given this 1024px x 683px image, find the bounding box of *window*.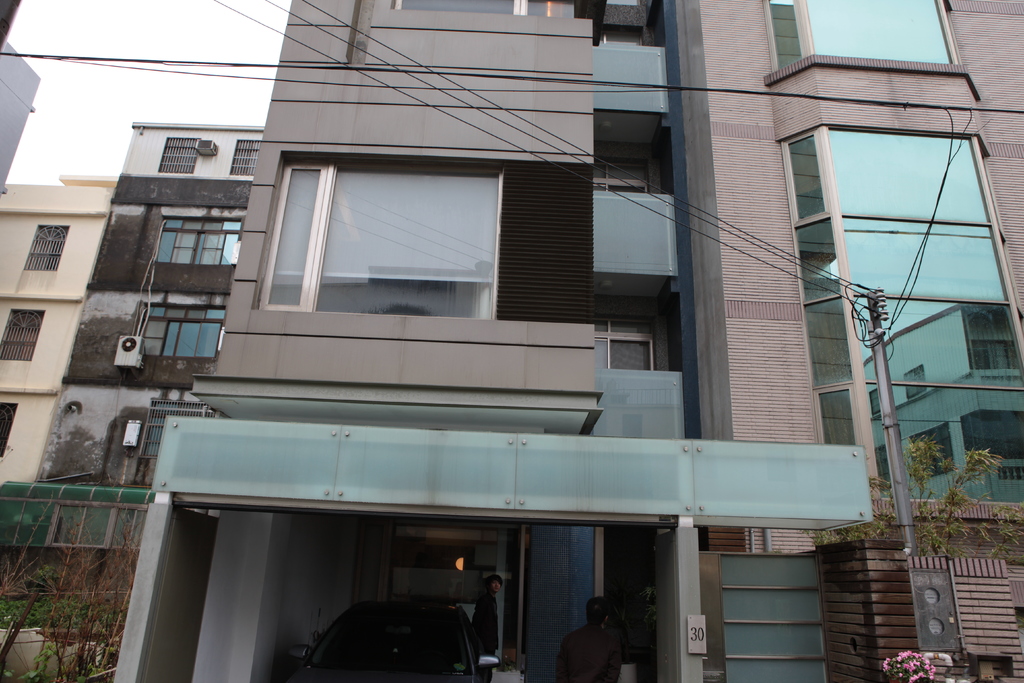
143,304,226,354.
